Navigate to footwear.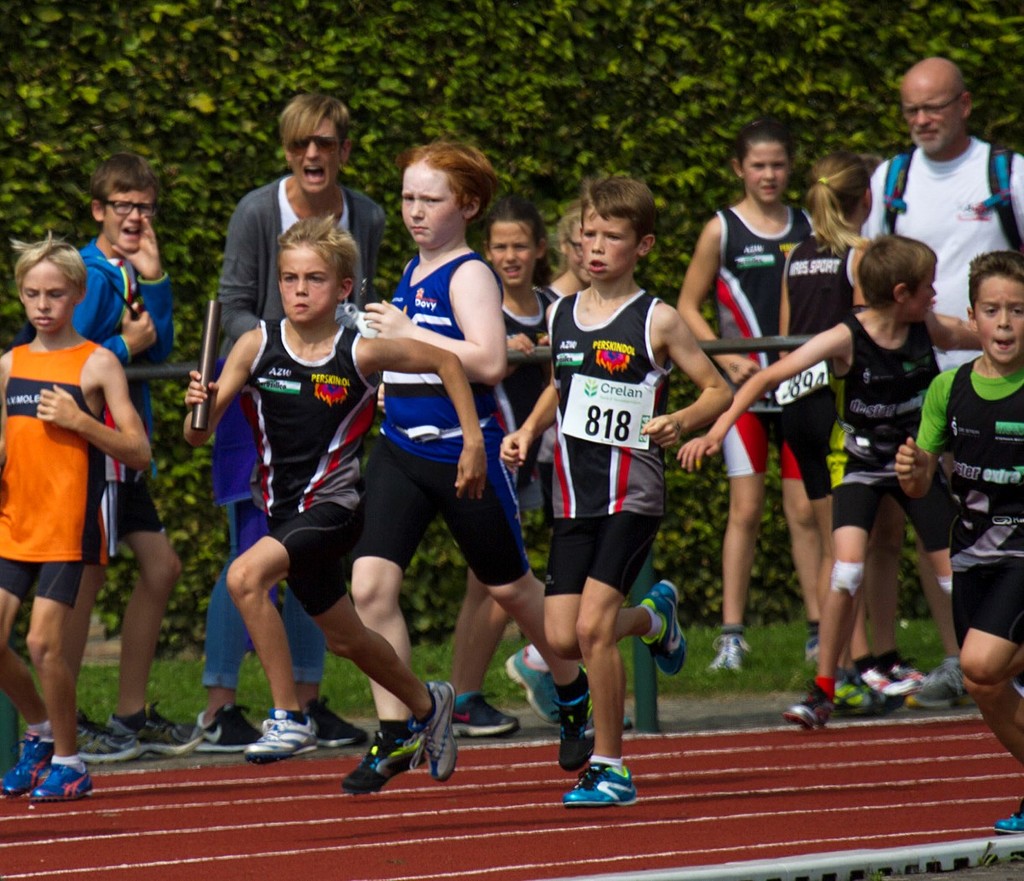
Navigation target: crop(305, 698, 372, 748).
